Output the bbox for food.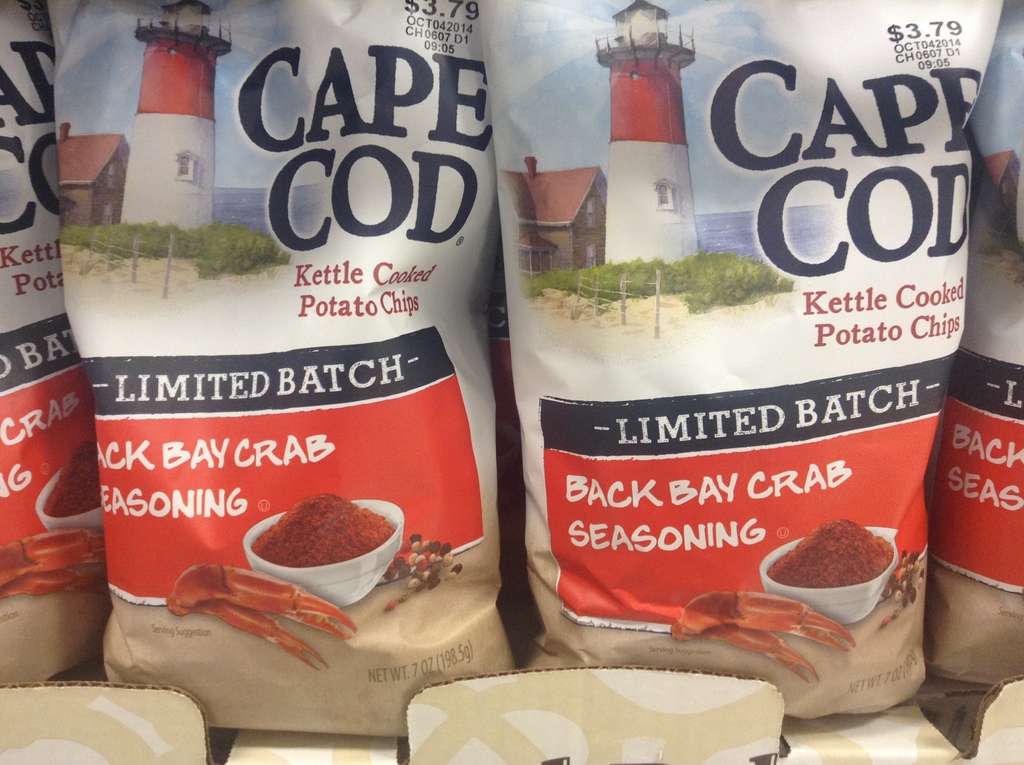
(45, 442, 102, 522).
